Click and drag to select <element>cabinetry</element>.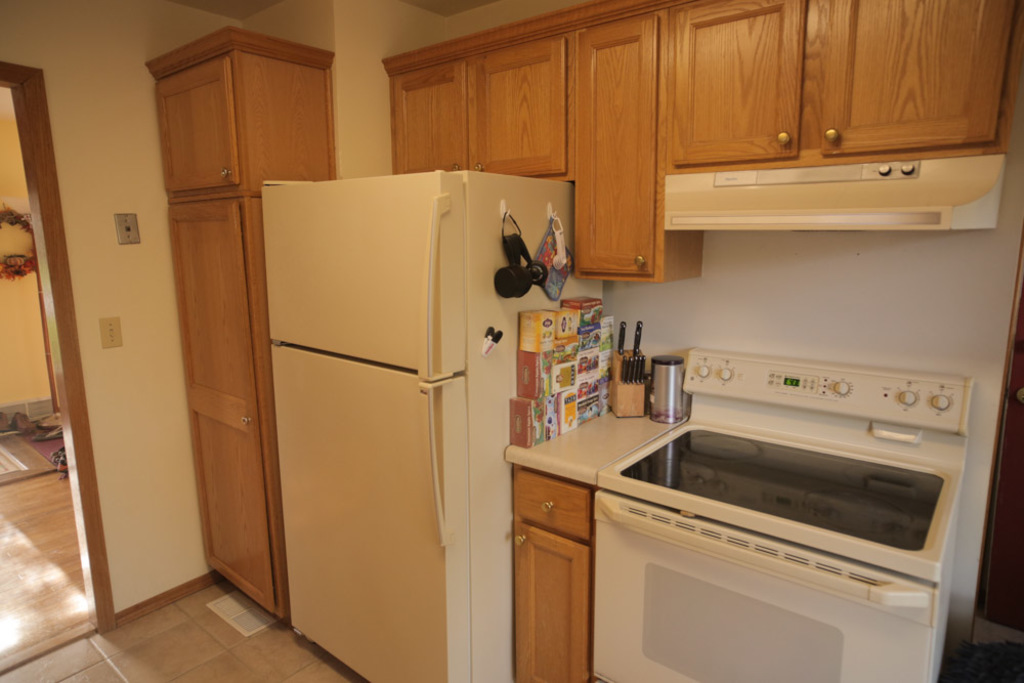
Selection: left=150, top=33, right=344, bottom=658.
